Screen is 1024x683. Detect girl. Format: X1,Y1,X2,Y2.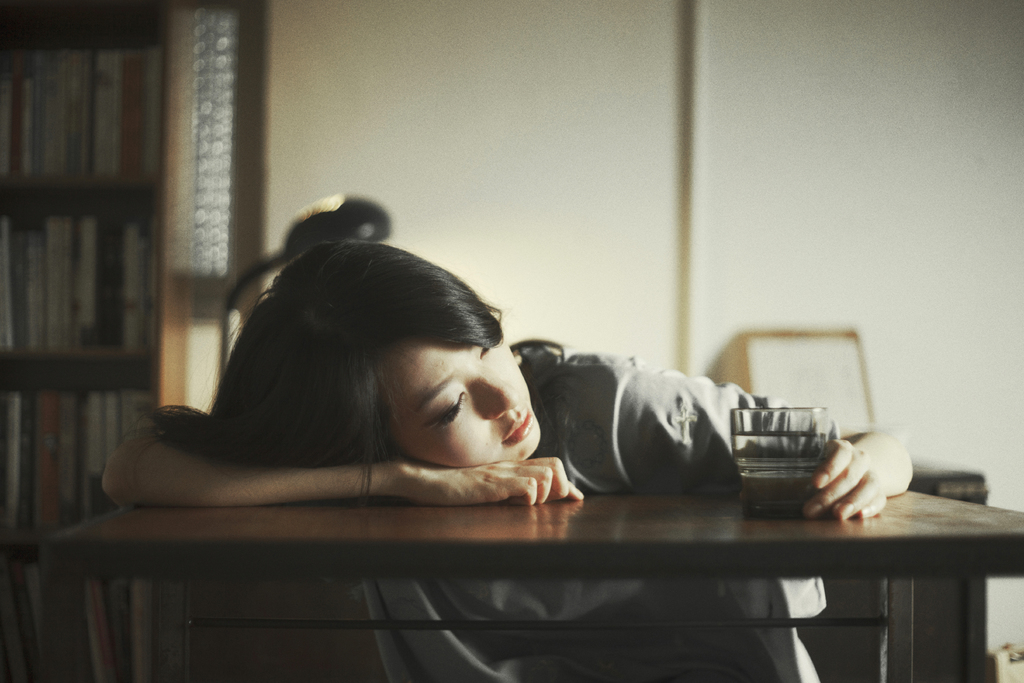
101,237,913,682.
